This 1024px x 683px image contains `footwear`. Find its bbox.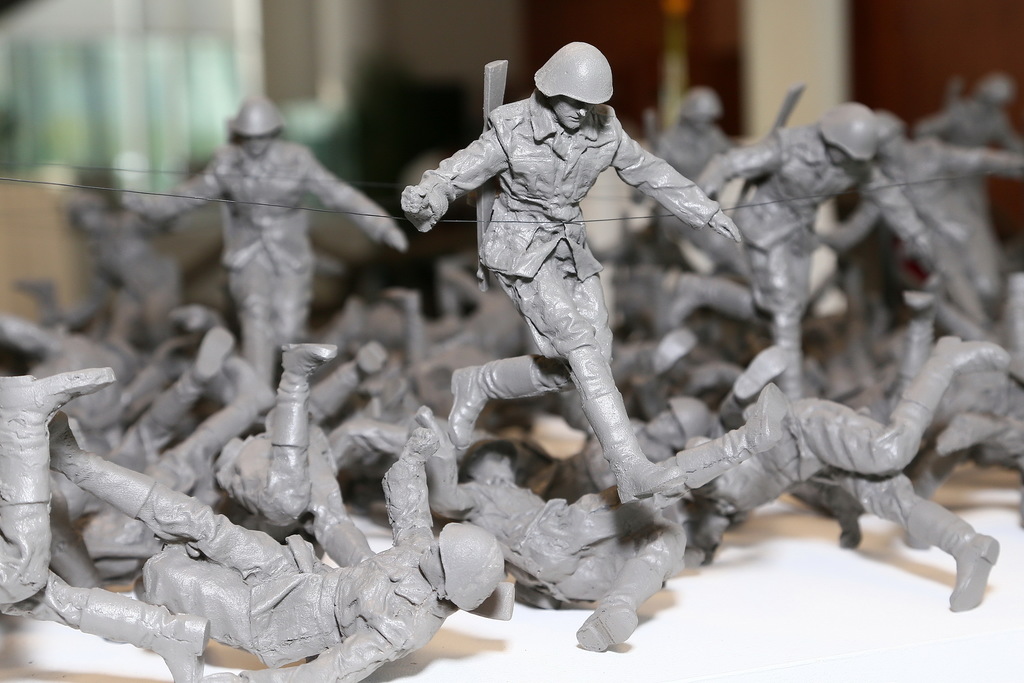
<region>611, 325, 698, 384</region>.
